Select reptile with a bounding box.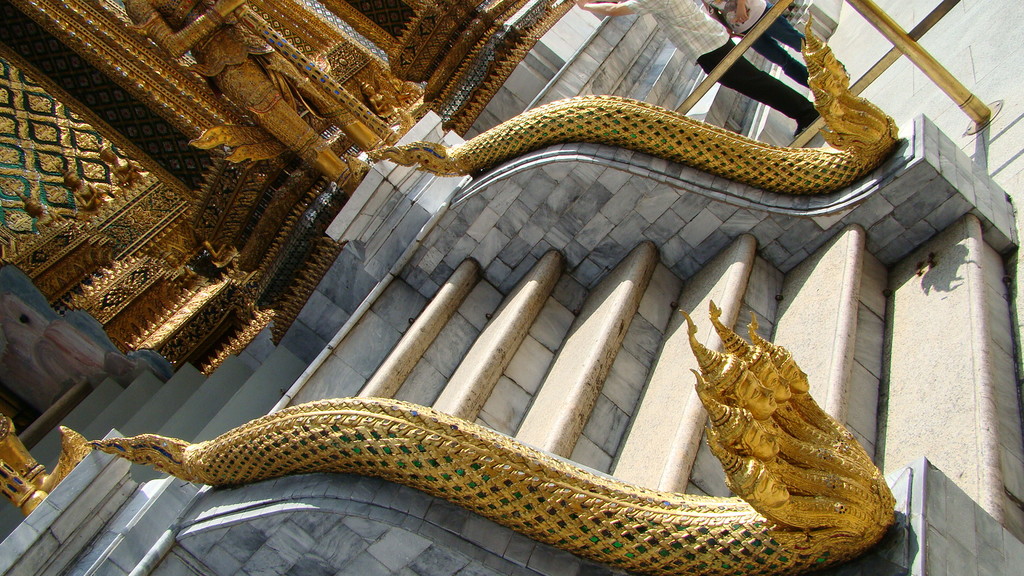
{"x1": 358, "y1": 12, "x2": 901, "y2": 187}.
